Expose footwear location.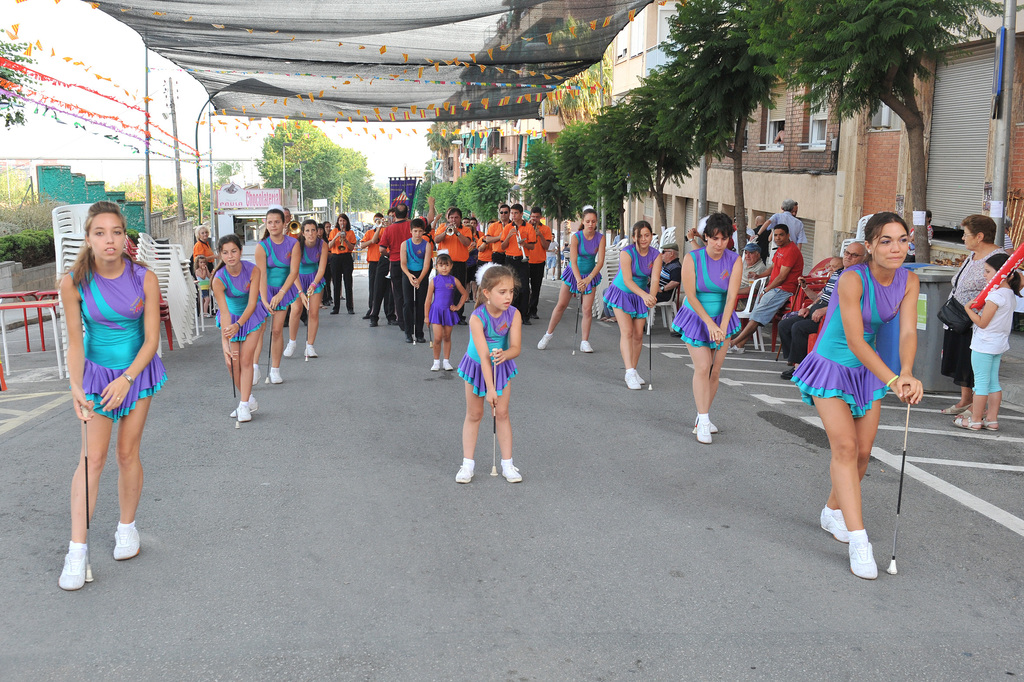
Exposed at [x1=601, y1=315, x2=610, y2=320].
